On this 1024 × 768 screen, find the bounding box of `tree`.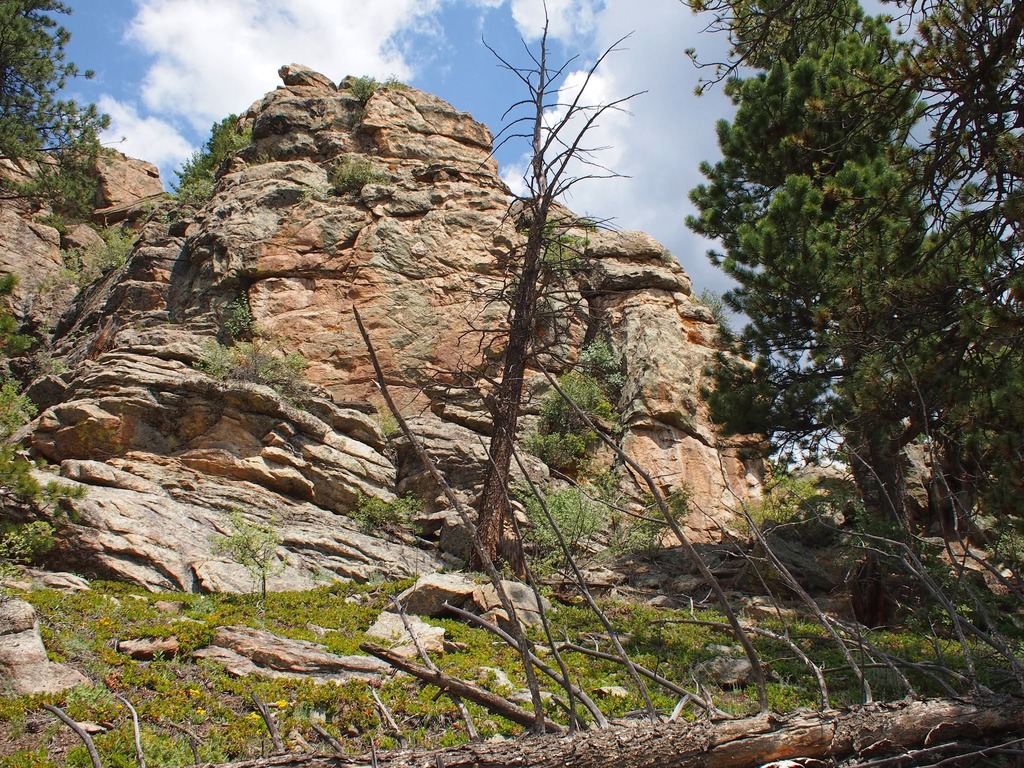
Bounding box: crop(865, 0, 1023, 574).
